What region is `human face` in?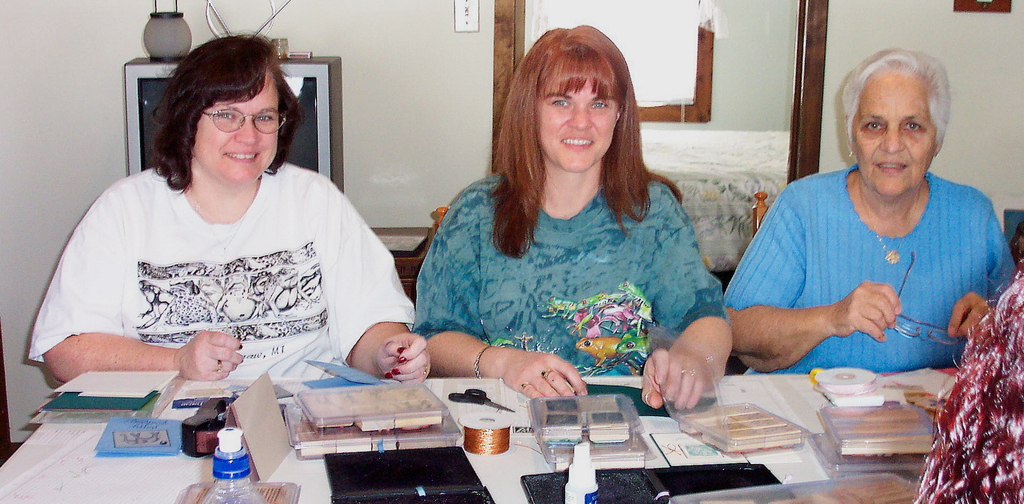
[x1=538, y1=81, x2=620, y2=172].
